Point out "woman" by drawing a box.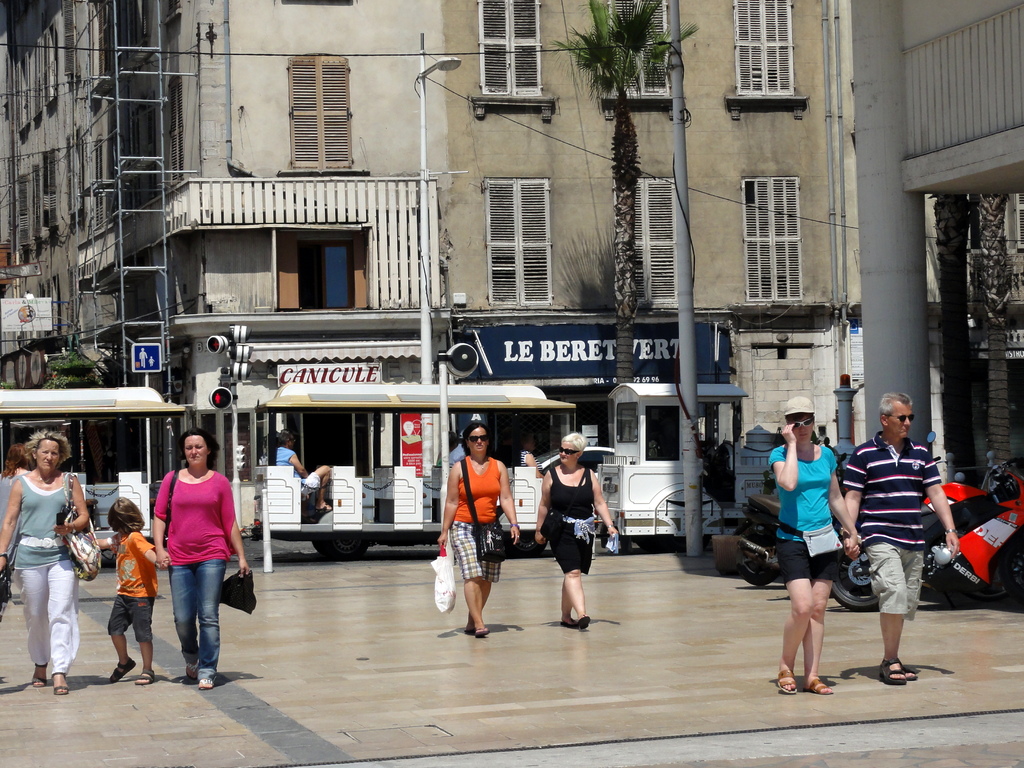
<region>145, 415, 261, 697</region>.
